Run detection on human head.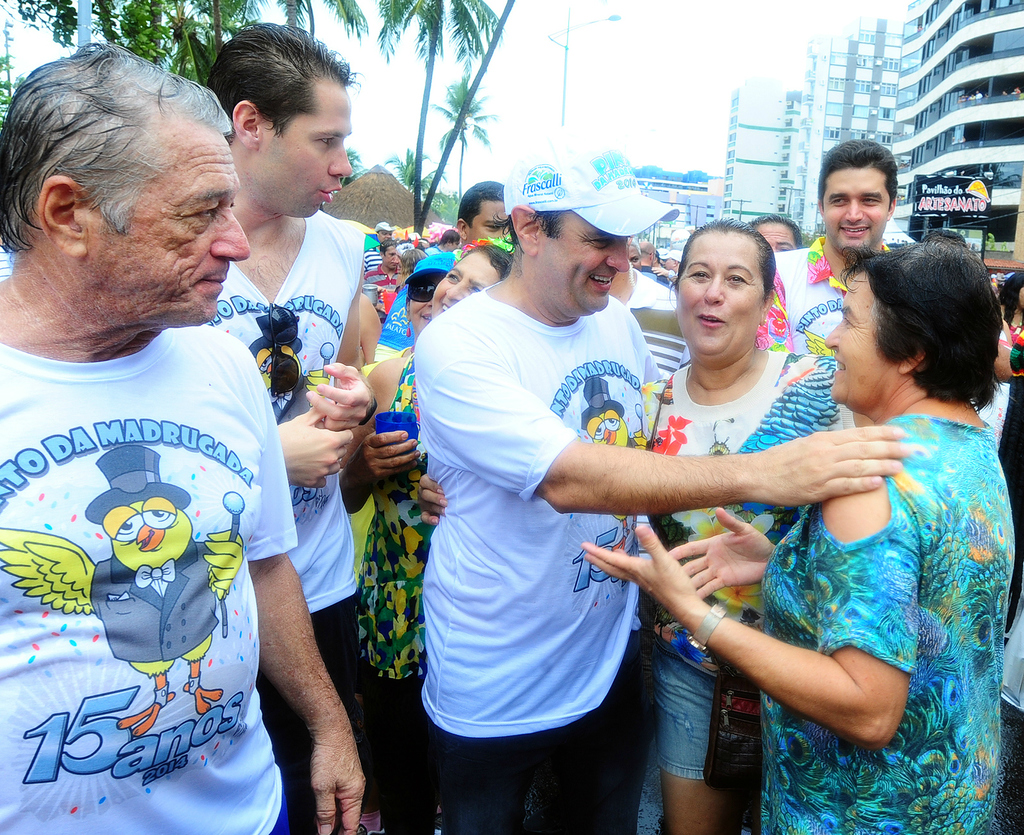
Result: locate(823, 231, 1001, 423).
